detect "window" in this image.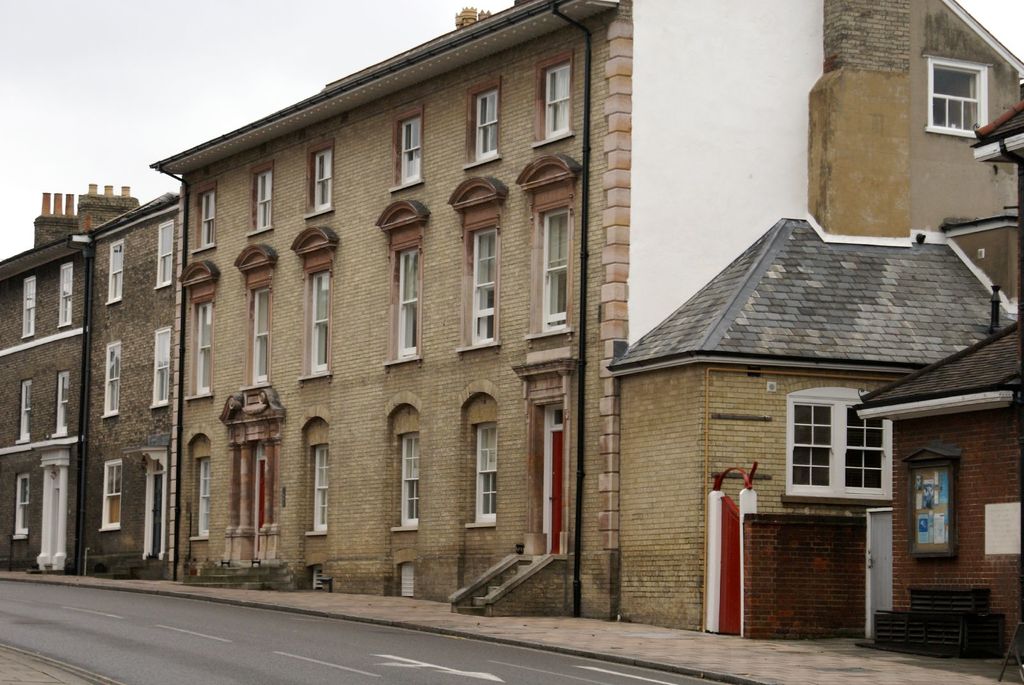
Detection: bbox=(401, 432, 420, 524).
